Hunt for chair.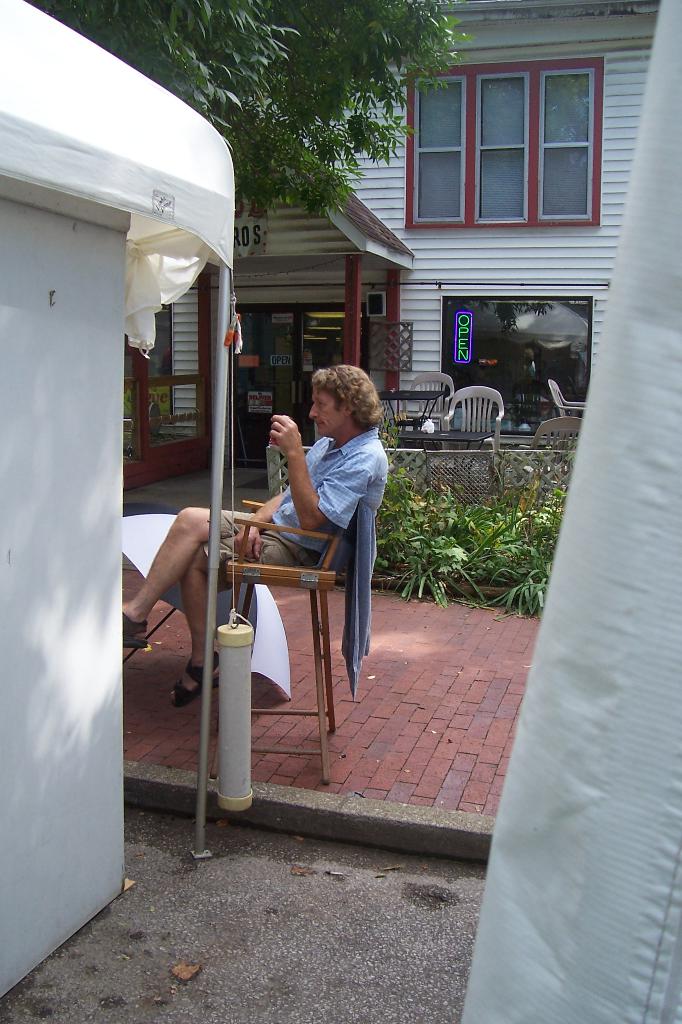
Hunted down at (x1=391, y1=370, x2=456, y2=431).
